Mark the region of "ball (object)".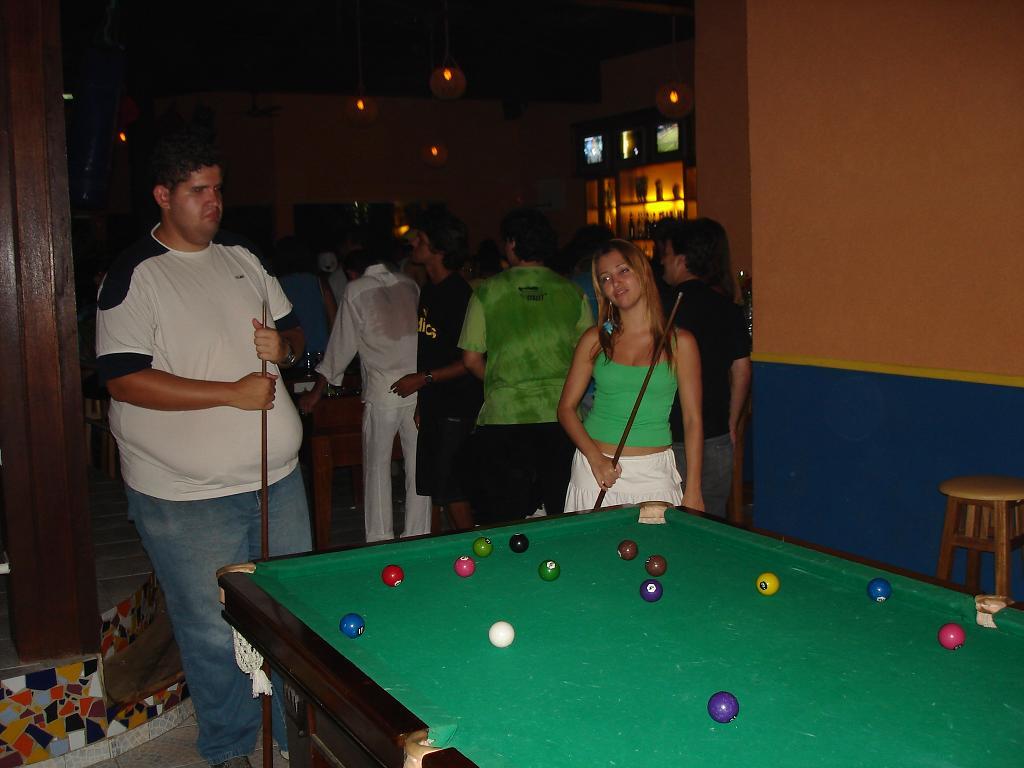
Region: bbox=(870, 580, 891, 603).
